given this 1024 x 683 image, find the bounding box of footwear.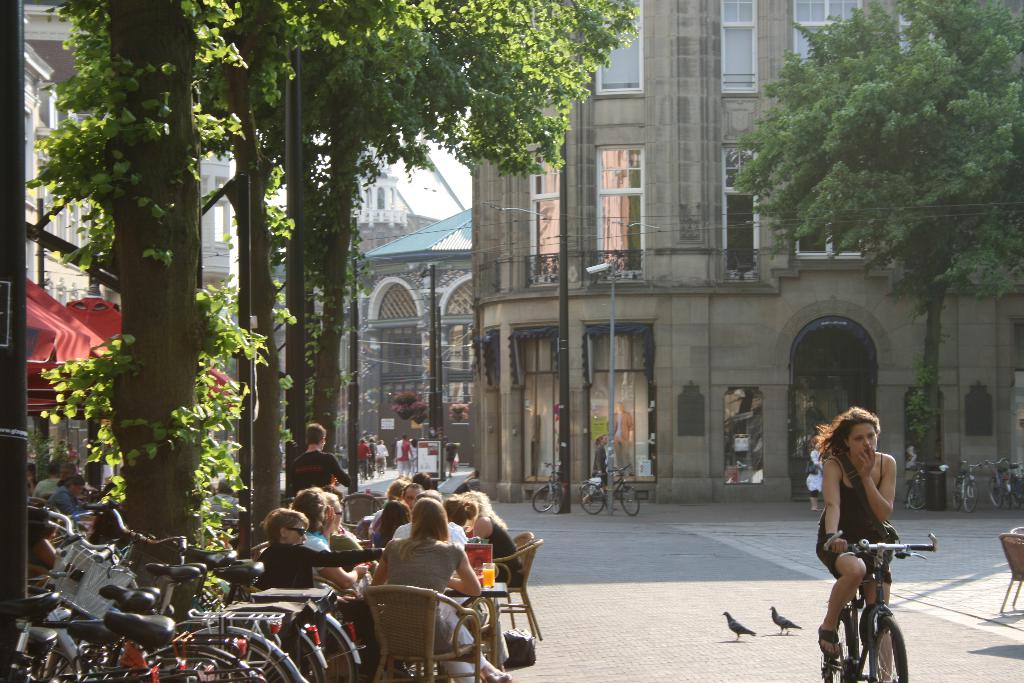
(484,668,511,682).
